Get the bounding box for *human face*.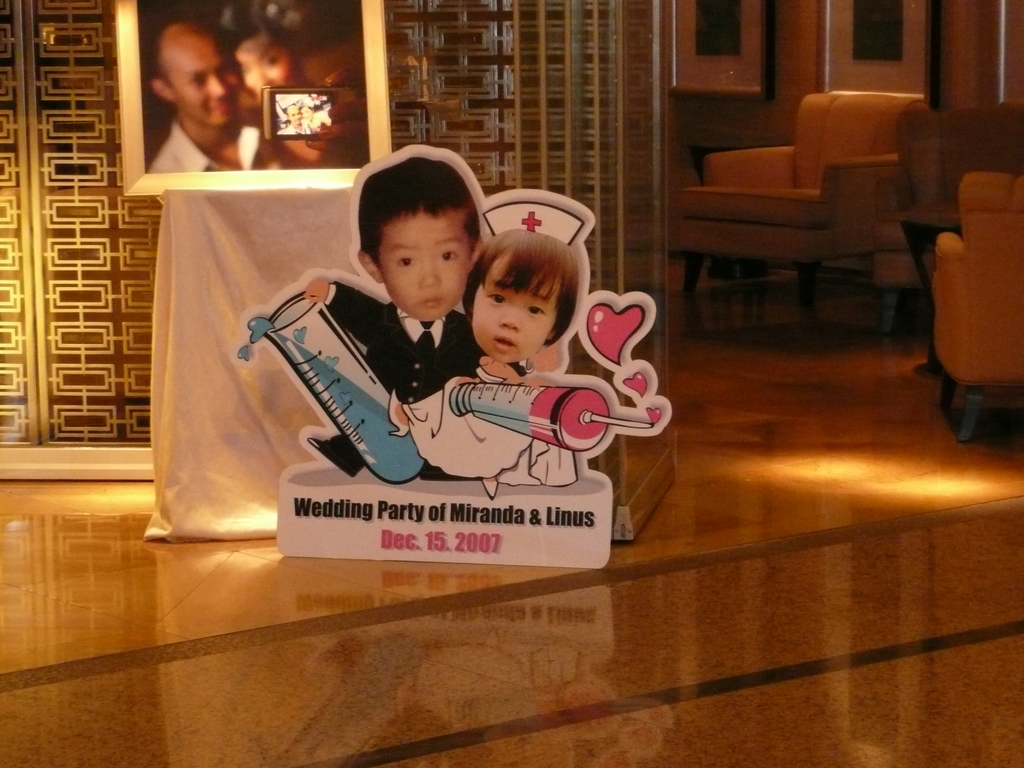
(291, 103, 301, 124).
